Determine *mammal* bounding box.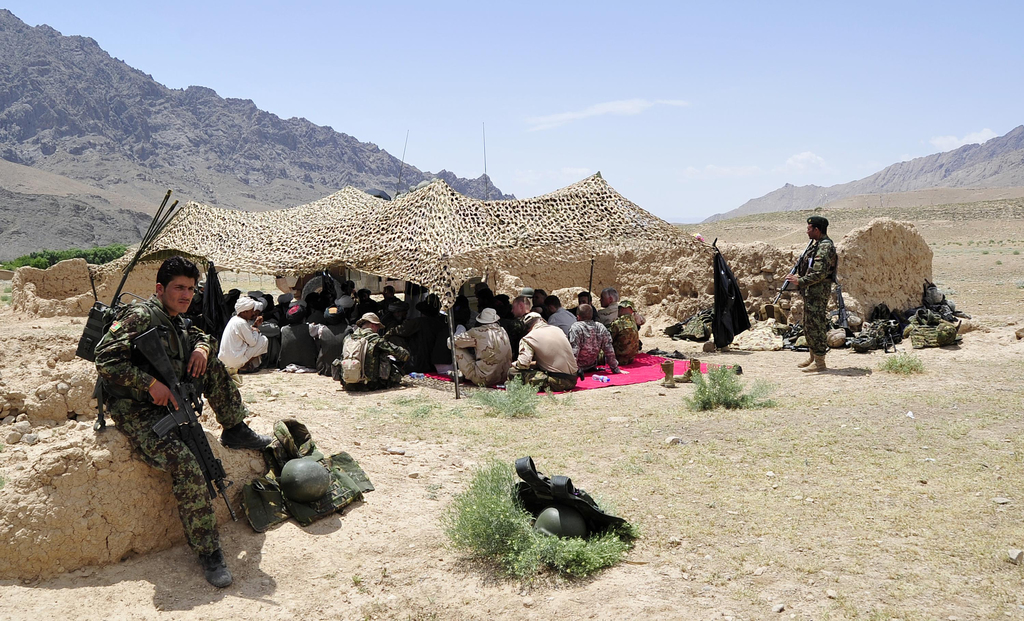
Determined: (left=788, top=217, right=837, bottom=373).
